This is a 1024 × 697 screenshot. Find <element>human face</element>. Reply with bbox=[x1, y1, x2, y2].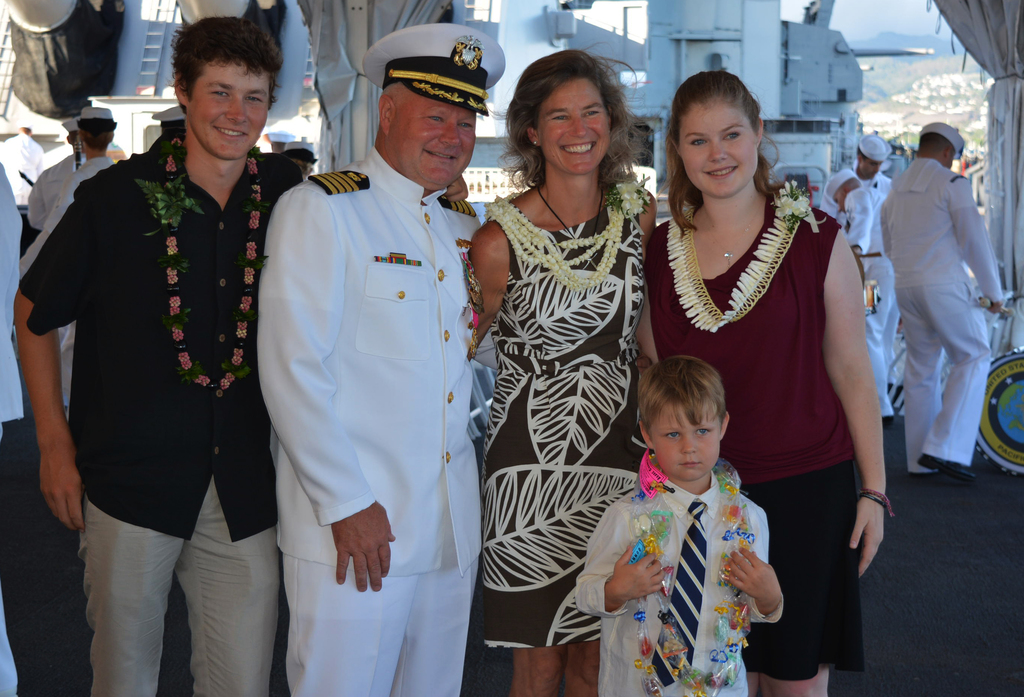
bbox=[654, 406, 720, 479].
